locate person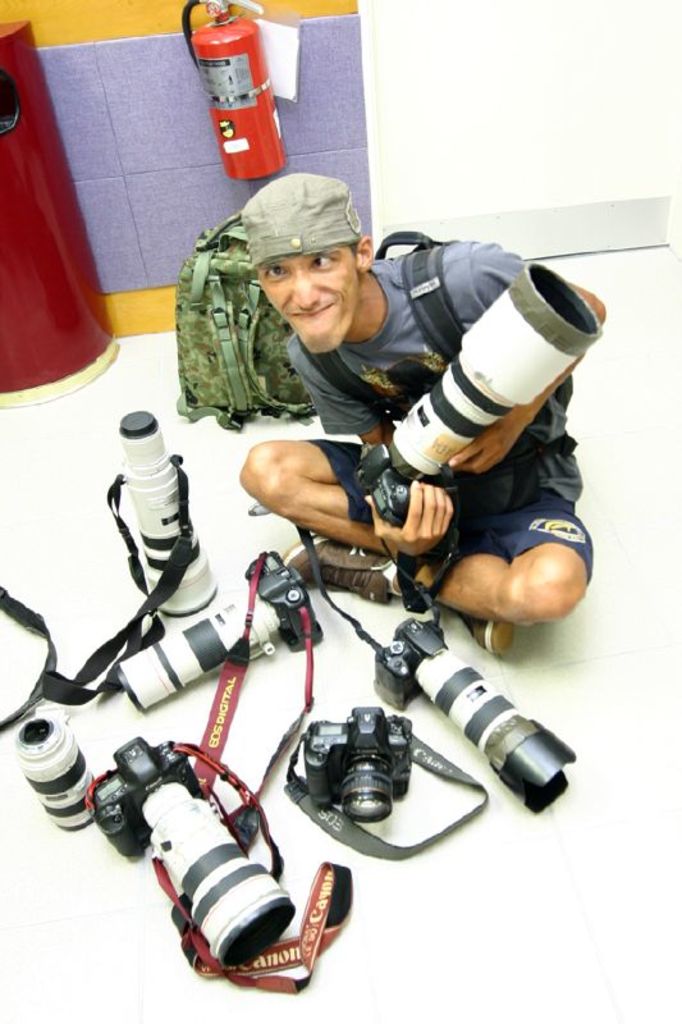
Rect(237, 229, 608, 662)
